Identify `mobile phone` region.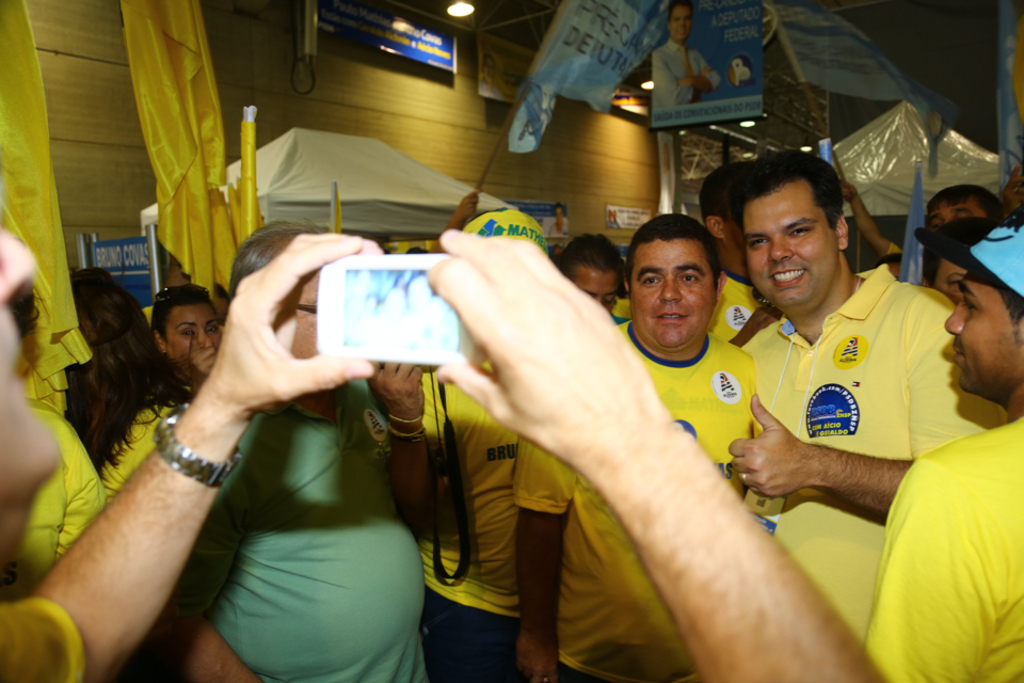
Region: detection(304, 244, 468, 393).
